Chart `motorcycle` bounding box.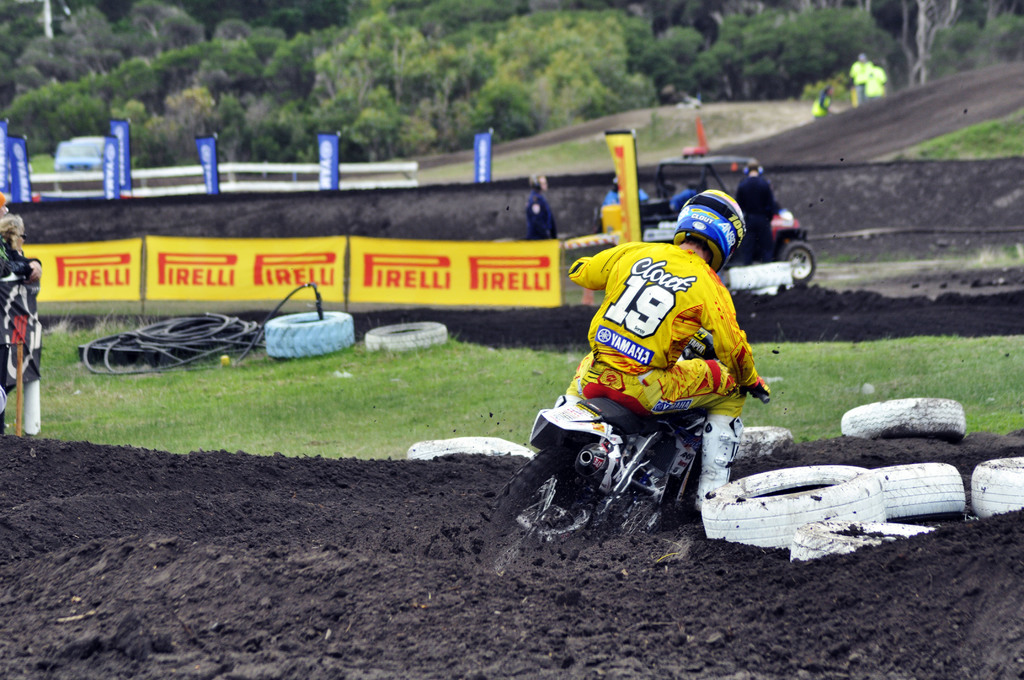
Charted: bbox(508, 304, 811, 562).
